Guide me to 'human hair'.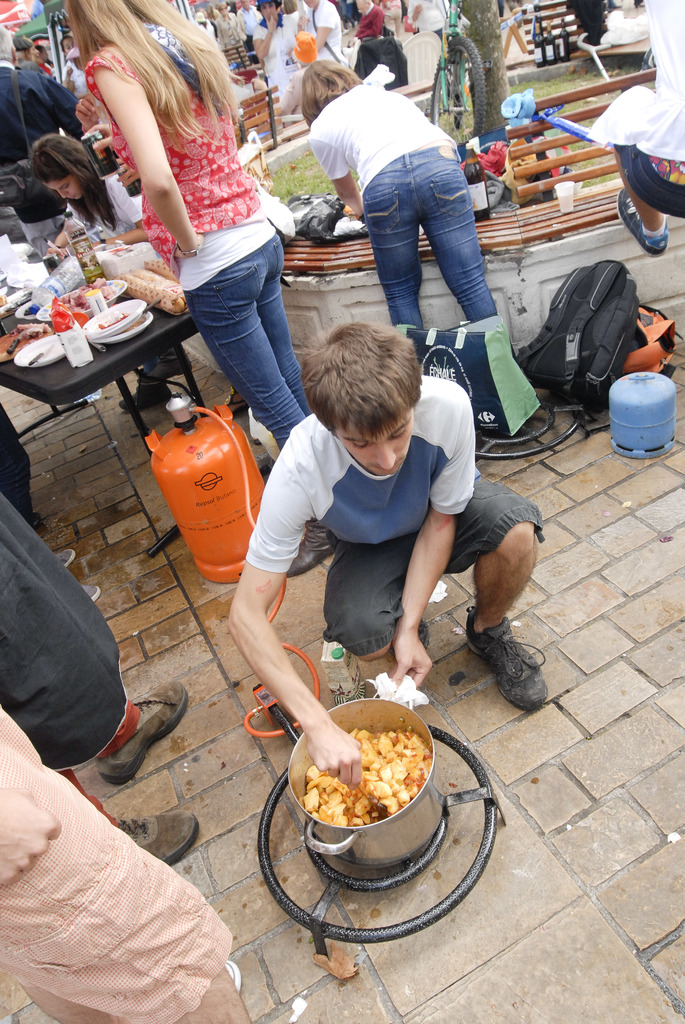
Guidance: {"left": 59, "top": 0, "right": 240, "bottom": 153}.
